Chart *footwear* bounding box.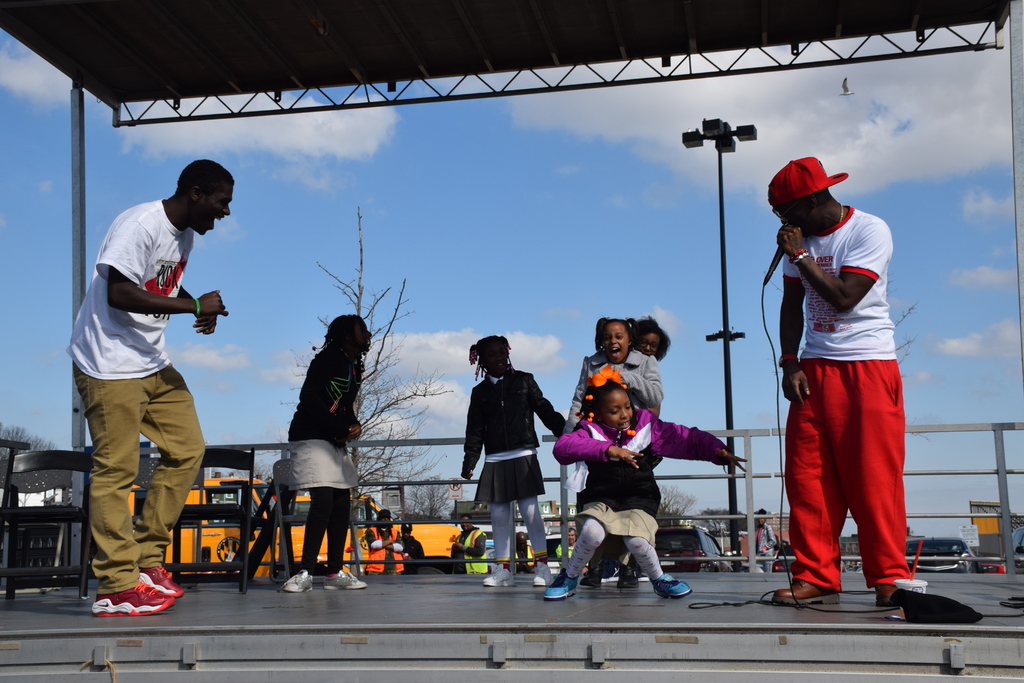
Charted: 532/563/555/592.
